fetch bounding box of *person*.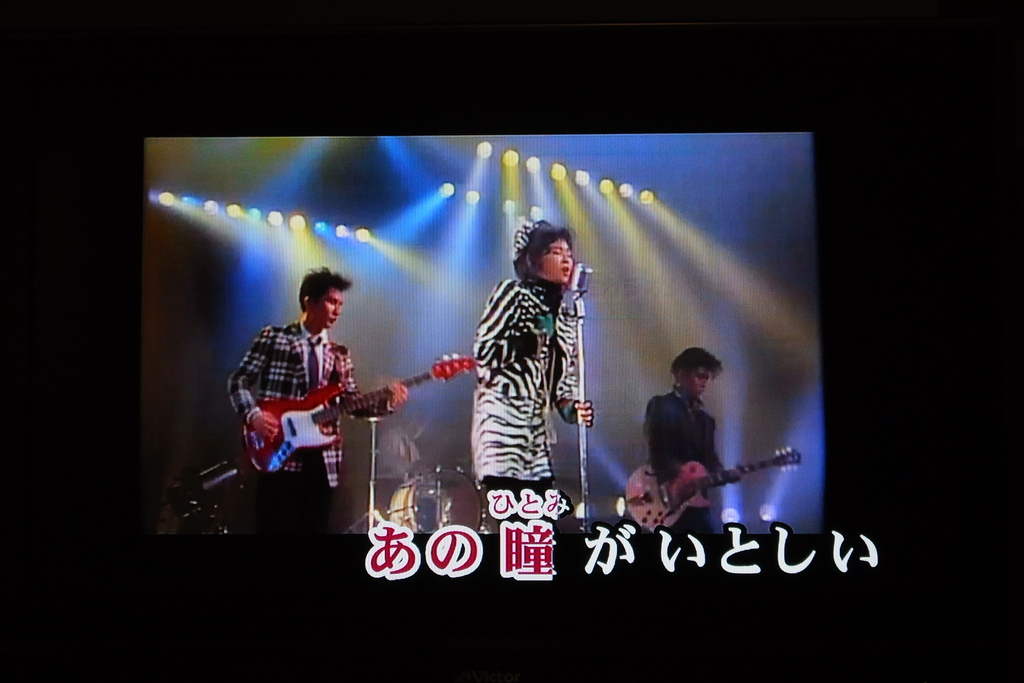
Bbox: x1=228, y1=266, x2=406, y2=536.
